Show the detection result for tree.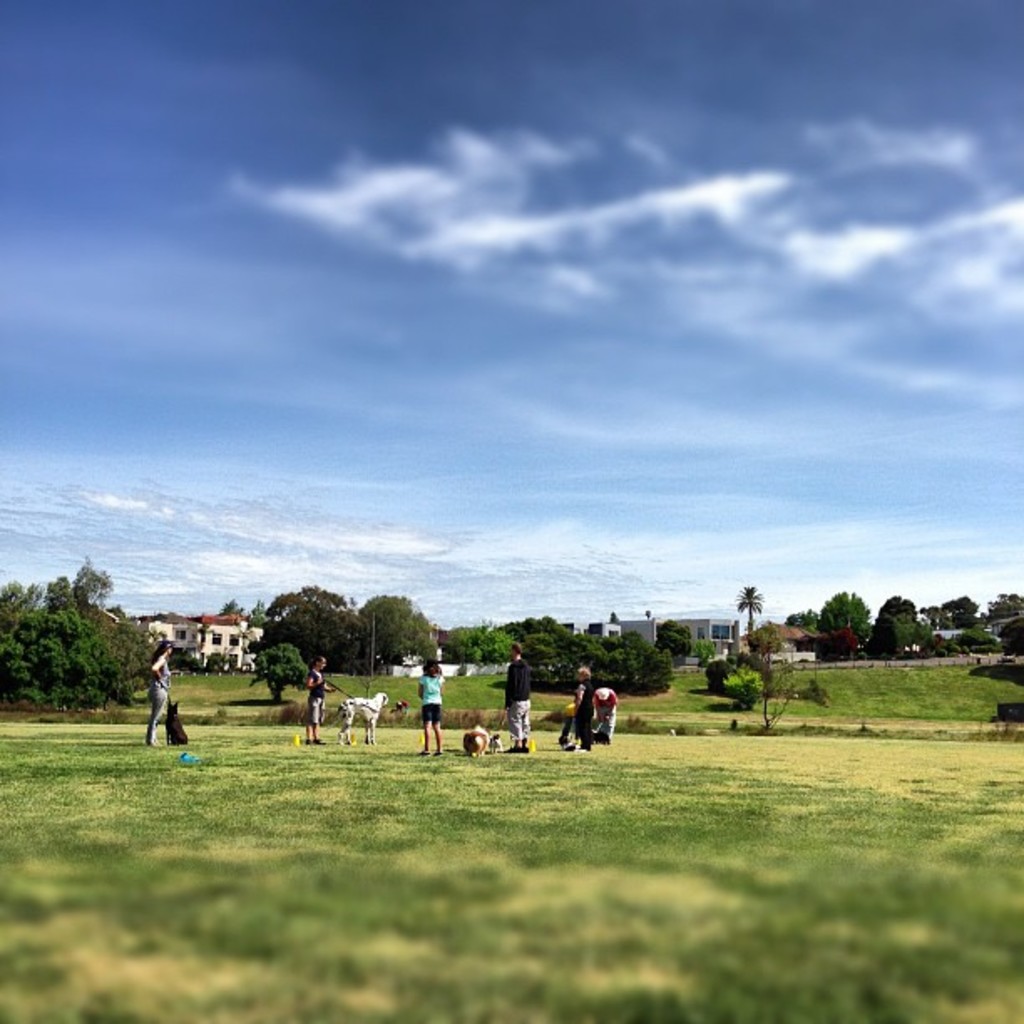
(686,639,714,673).
